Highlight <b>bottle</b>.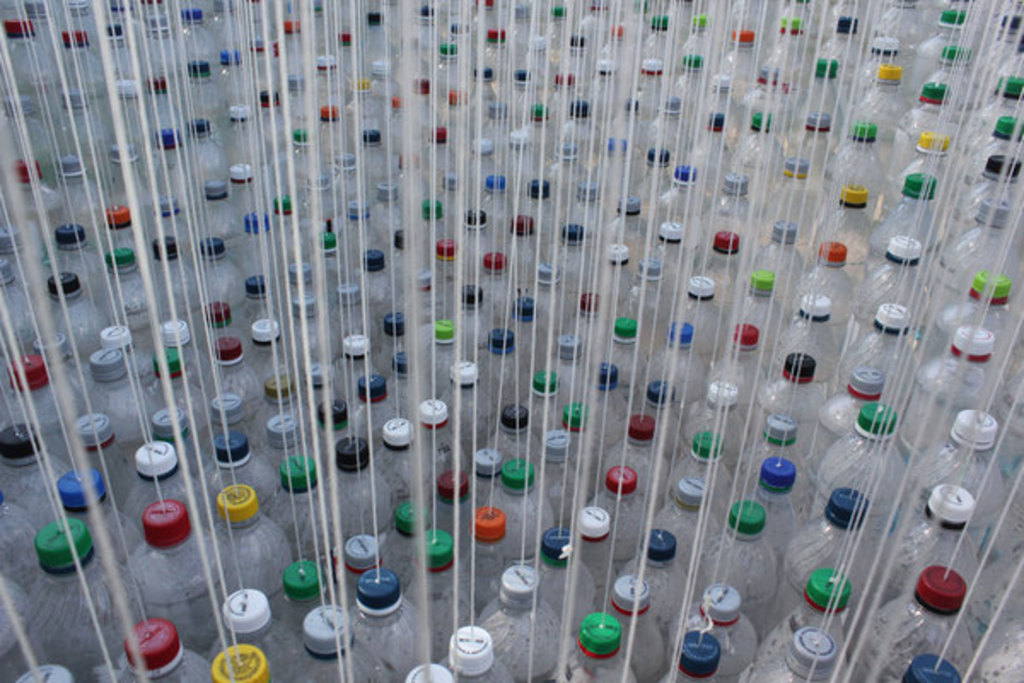
Highlighted region: bbox(101, 244, 160, 352).
